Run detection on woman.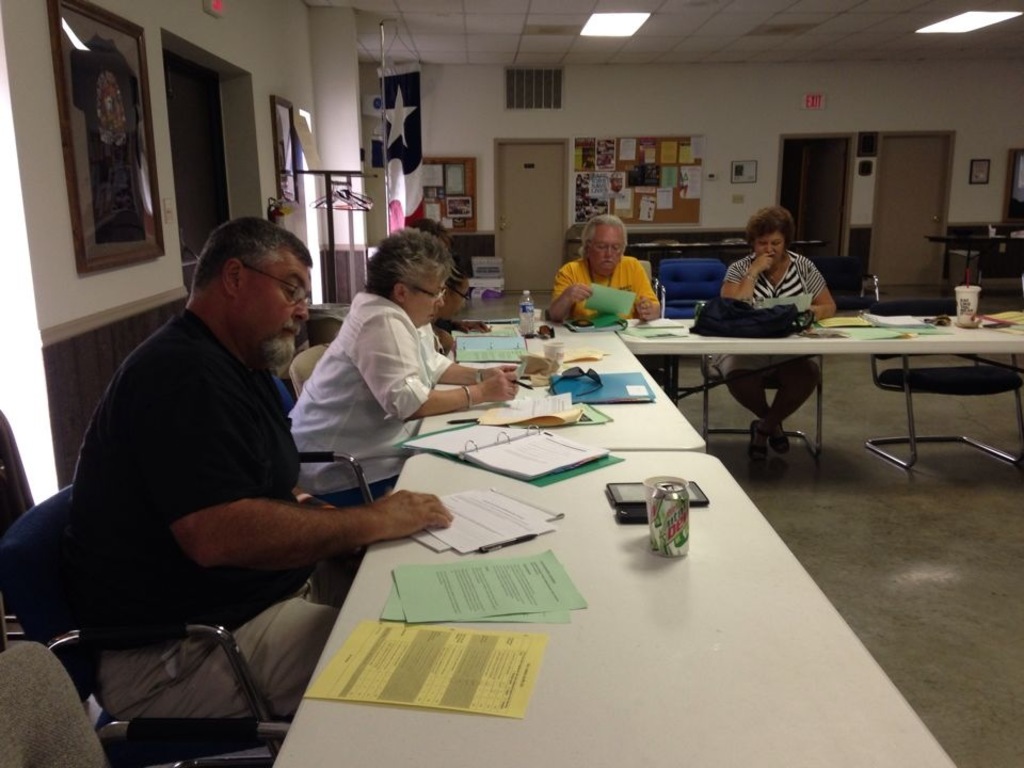
Result: [428,262,467,358].
